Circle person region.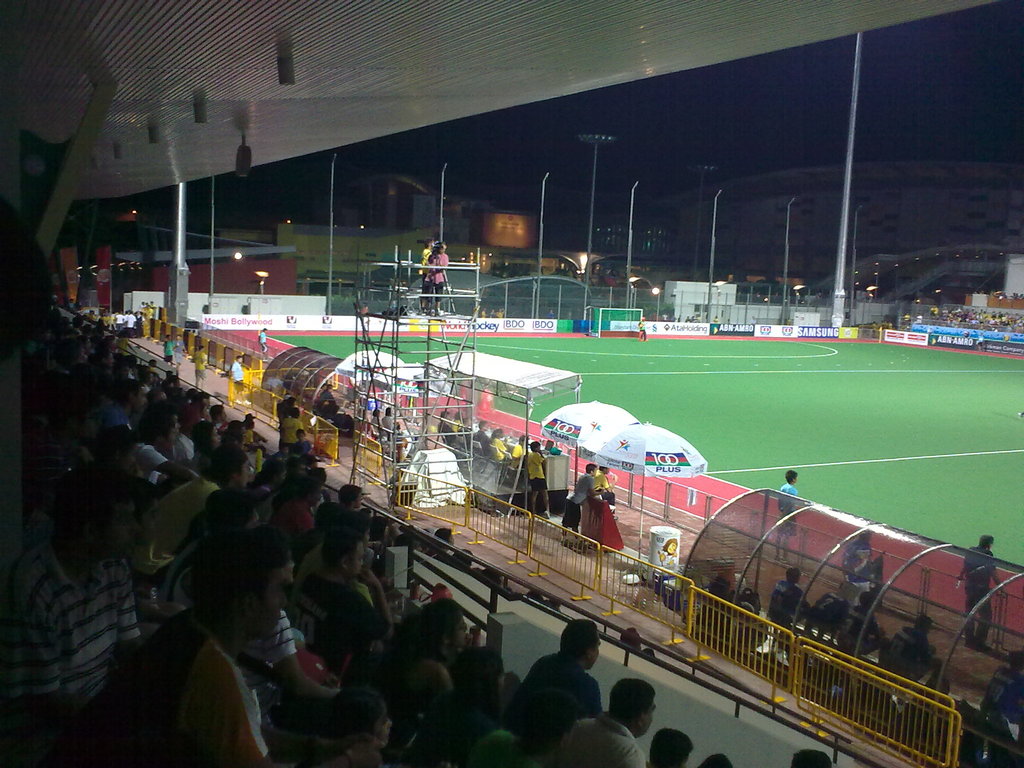
Region: <box>557,679,653,767</box>.
